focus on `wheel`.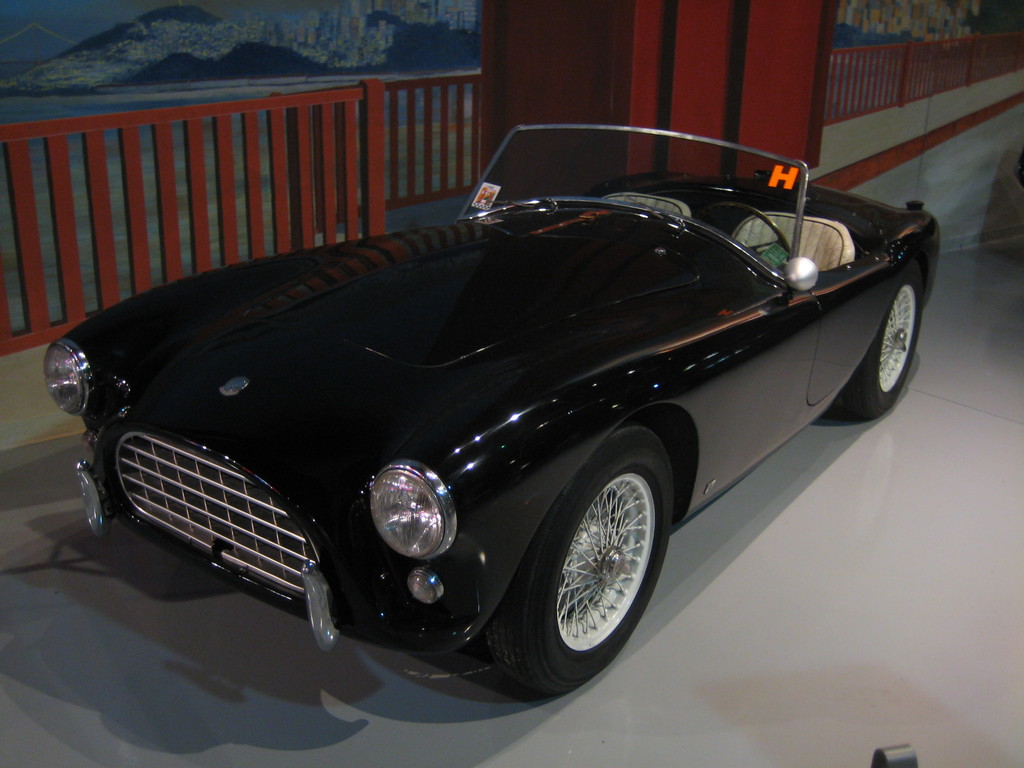
Focused at x1=521, y1=452, x2=660, y2=684.
